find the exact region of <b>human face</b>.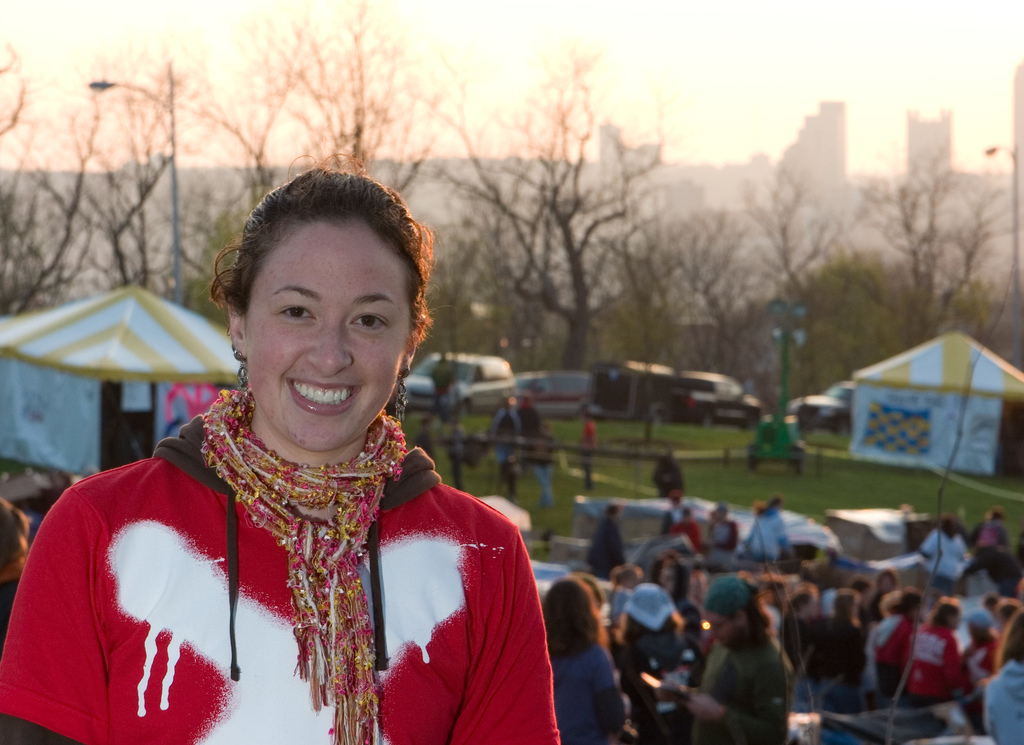
Exact region: box=[246, 218, 411, 448].
